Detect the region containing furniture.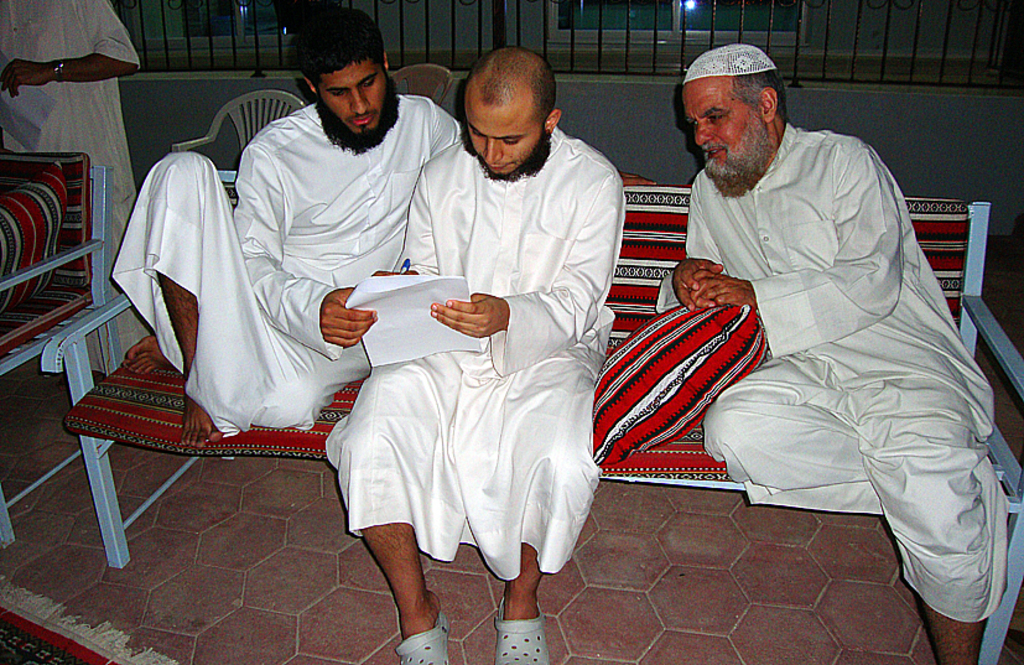
detection(388, 59, 456, 111).
